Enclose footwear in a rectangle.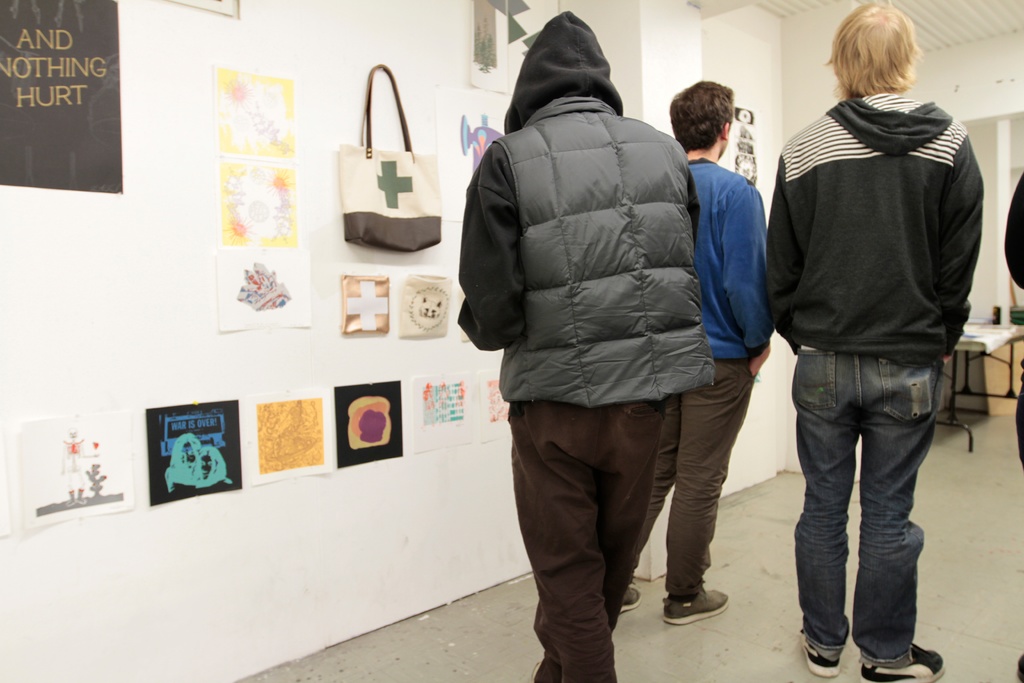
615,591,644,618.
